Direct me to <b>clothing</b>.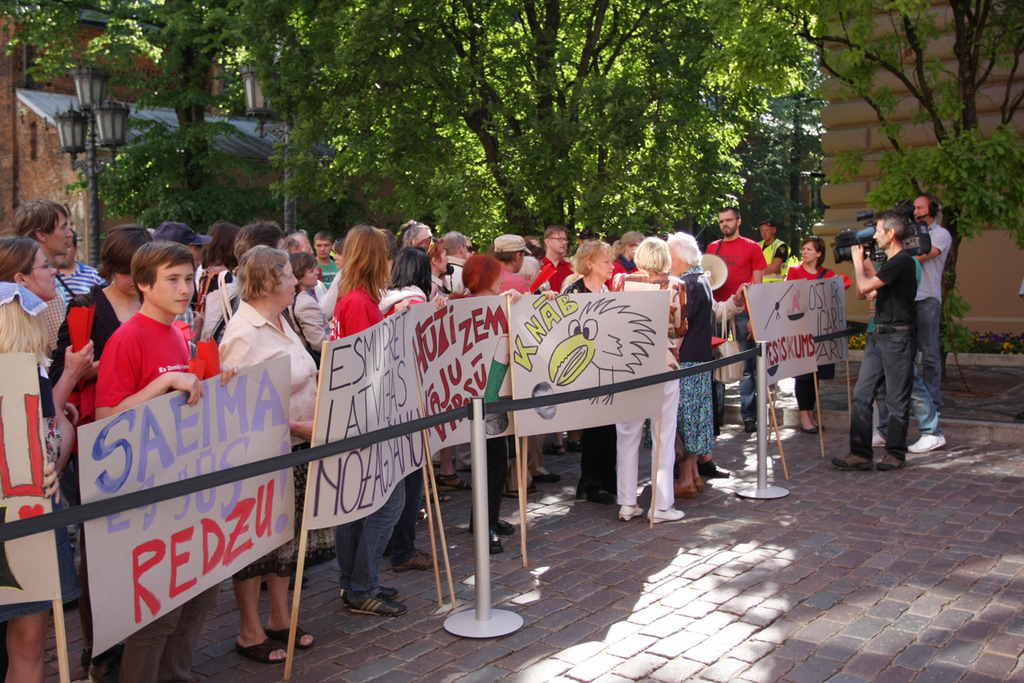
Direction: left=786, top=258, right=840, bottom=418.
